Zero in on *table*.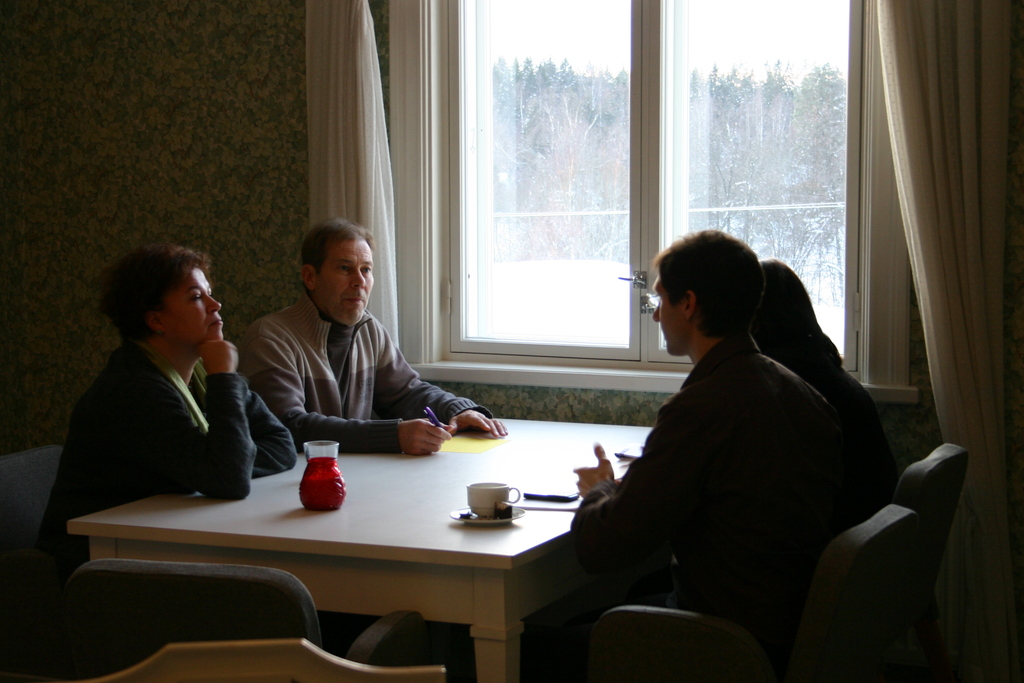
Zeroed in: 116:422:672:670.
